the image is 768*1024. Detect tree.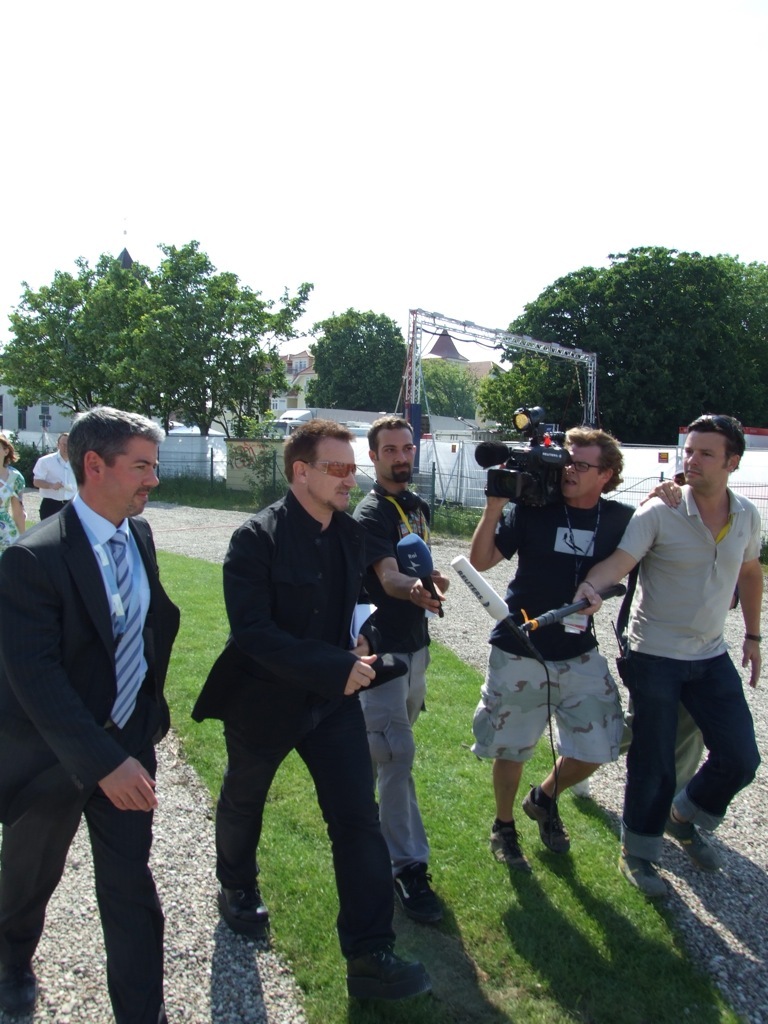
Detection: [left=415, top=348, right=493, bottom=405].
